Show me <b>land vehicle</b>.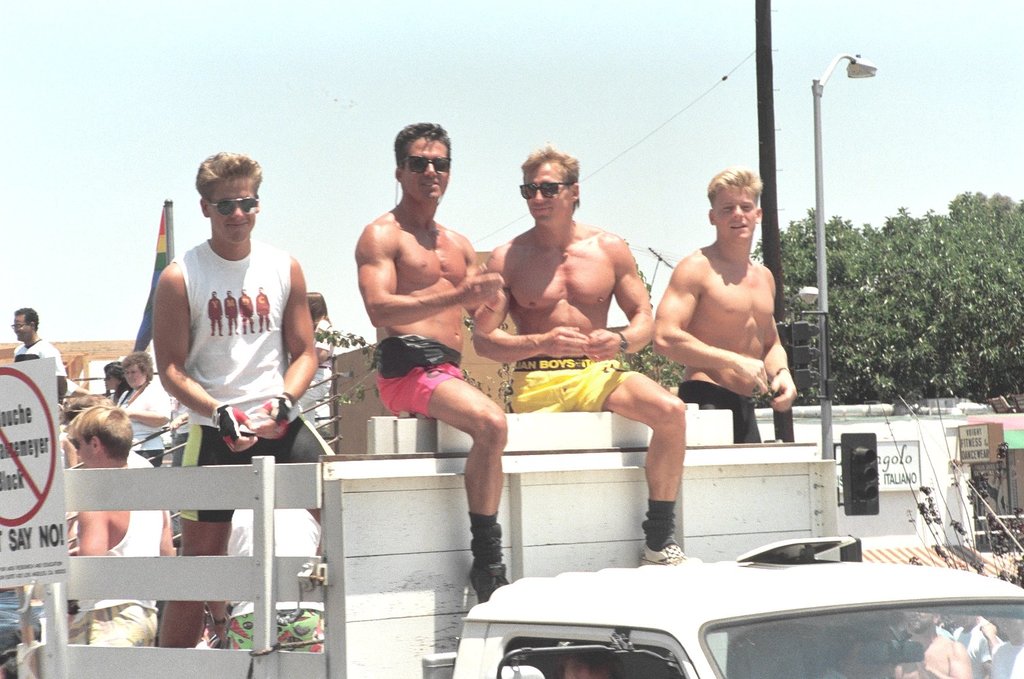
<b>land vehicle</b> is here: [x1=455, y1=515, x2=1021, y2=672].
